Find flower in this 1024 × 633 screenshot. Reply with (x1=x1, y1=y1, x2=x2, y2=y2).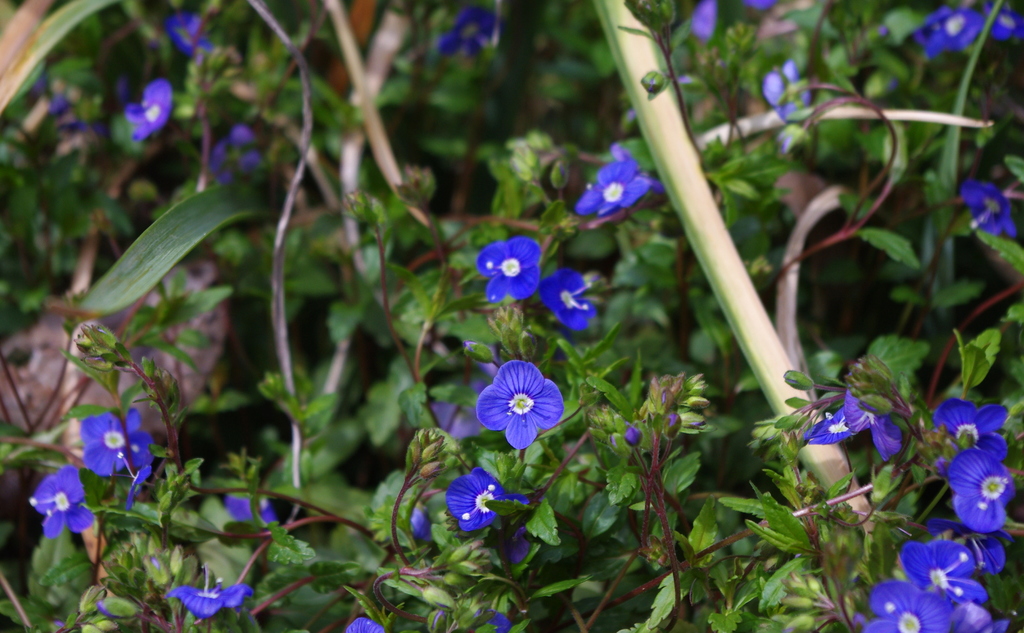
(x1=867, y1=582, x2=954, y2=632).
